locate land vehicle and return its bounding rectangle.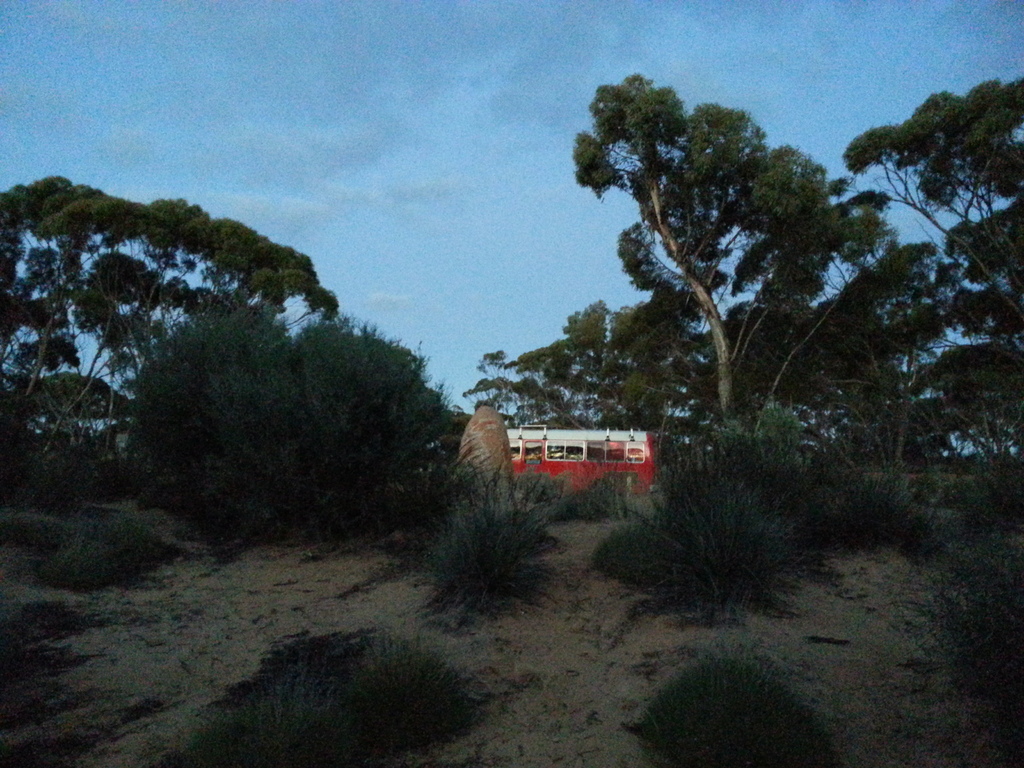
select_region(503, 405, 654, 508).
